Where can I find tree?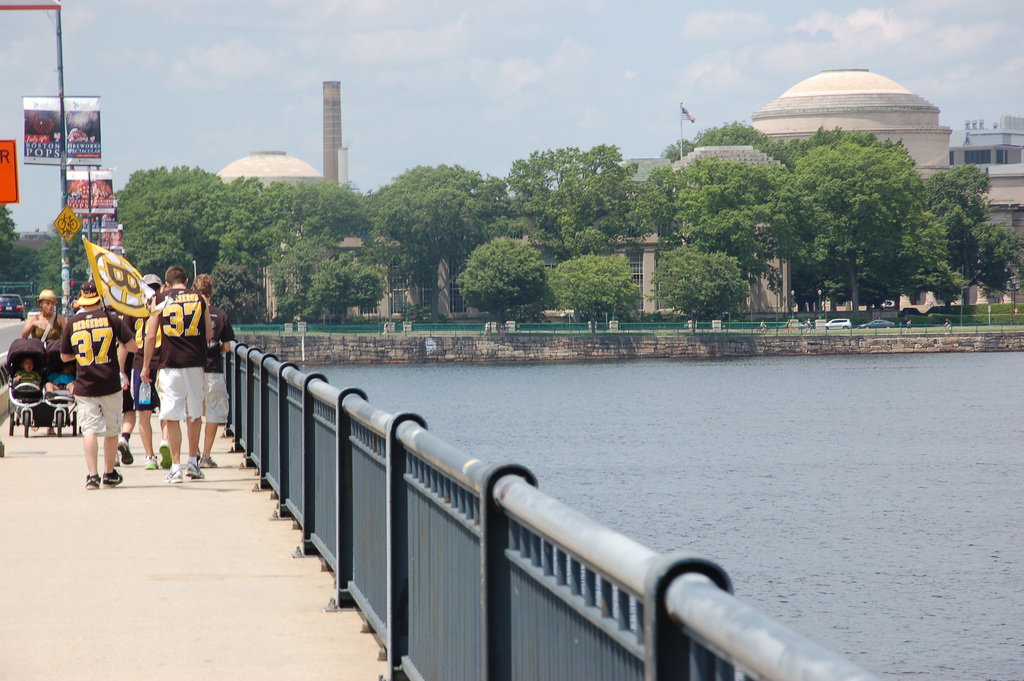
You can find it at {"x1": 459, "y1": 239, "x2": 547, "y2": 327}.
